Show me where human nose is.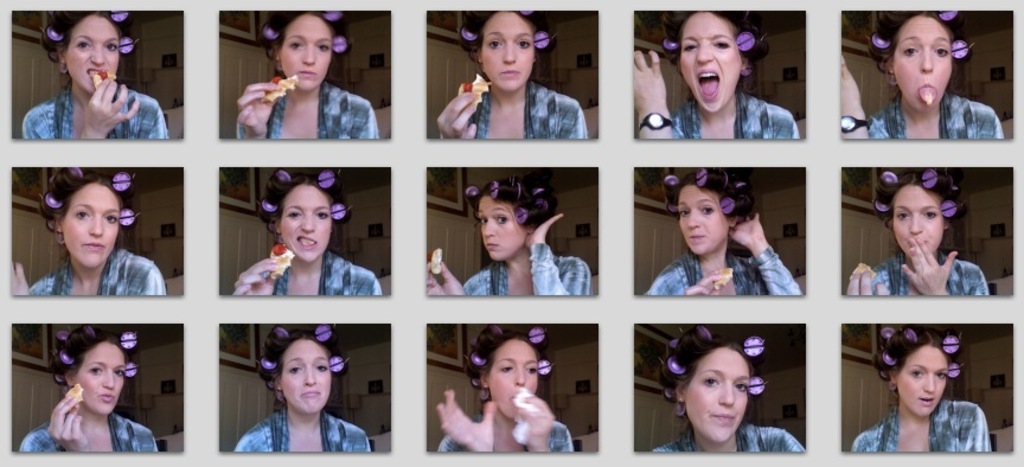
human nose is at l=692, t=41, r=715, b=63.
